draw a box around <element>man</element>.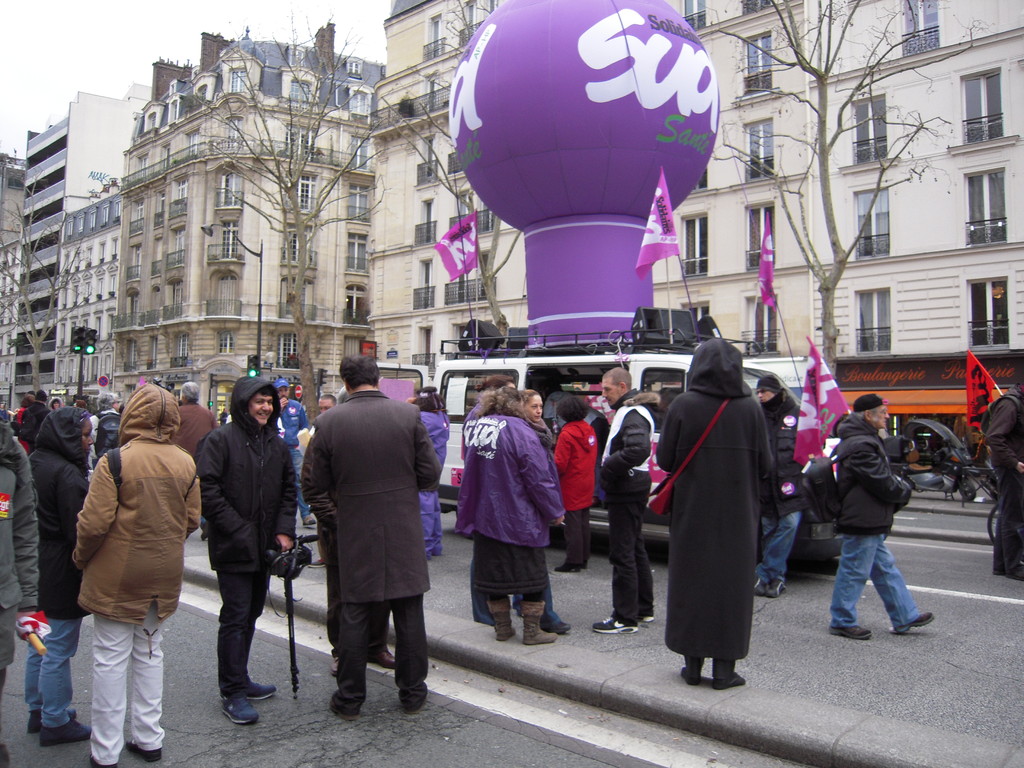
left=460, top=376, right=524, bottom=626.
